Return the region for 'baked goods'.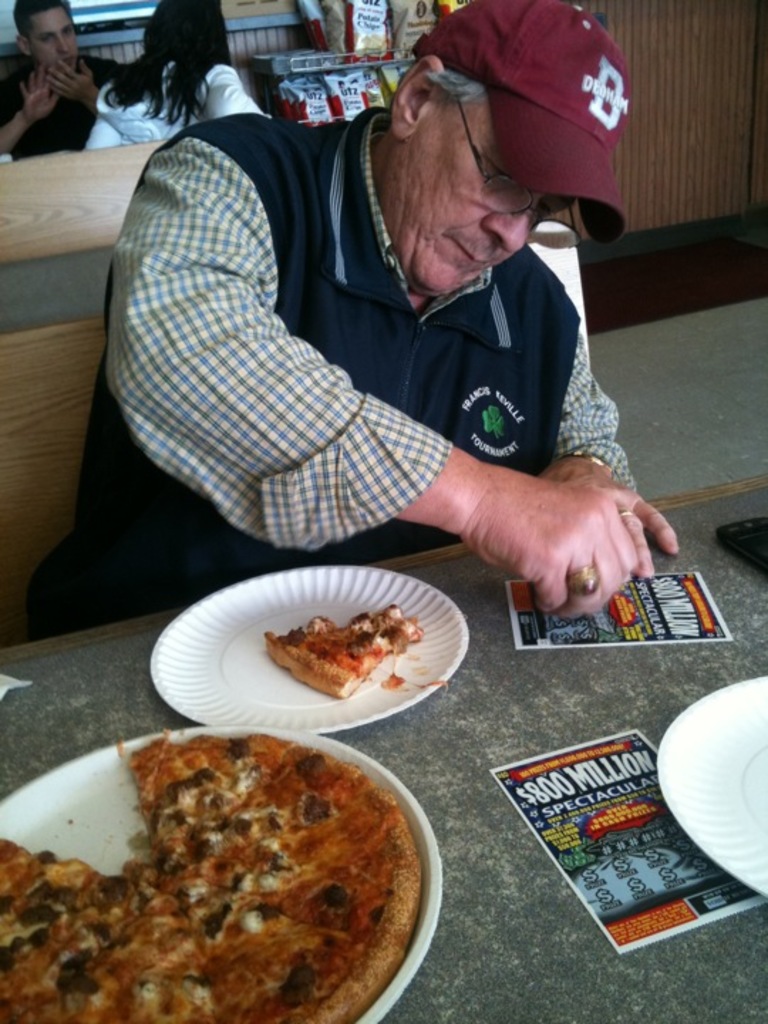
260,602,422,700.
